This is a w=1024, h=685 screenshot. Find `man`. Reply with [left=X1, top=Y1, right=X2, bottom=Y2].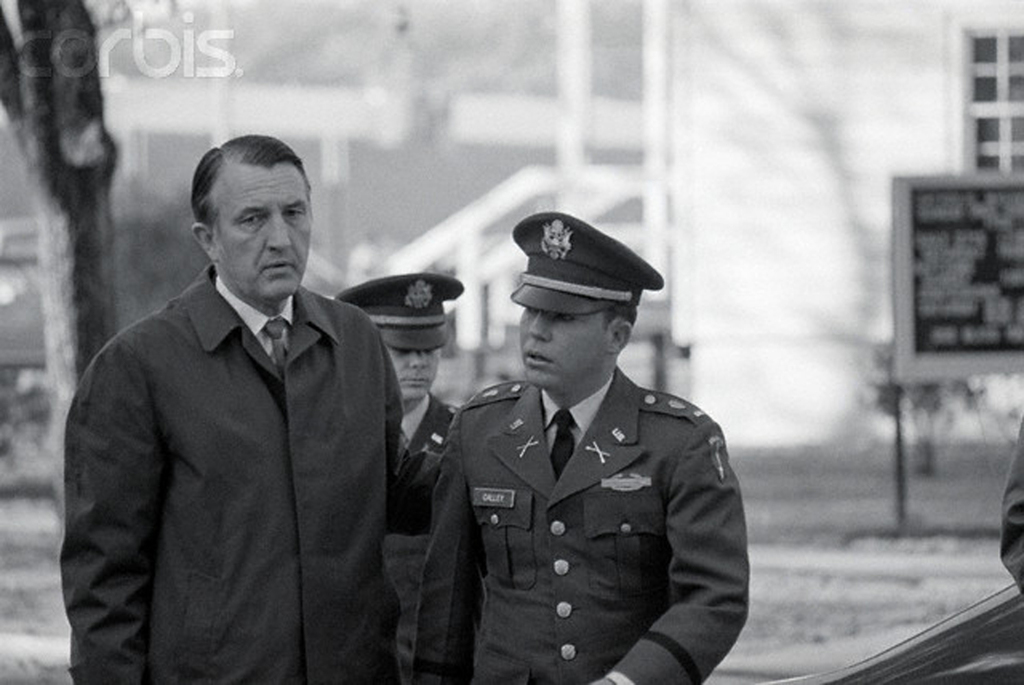
[left=62, top=130, right=408, bottom=679].
